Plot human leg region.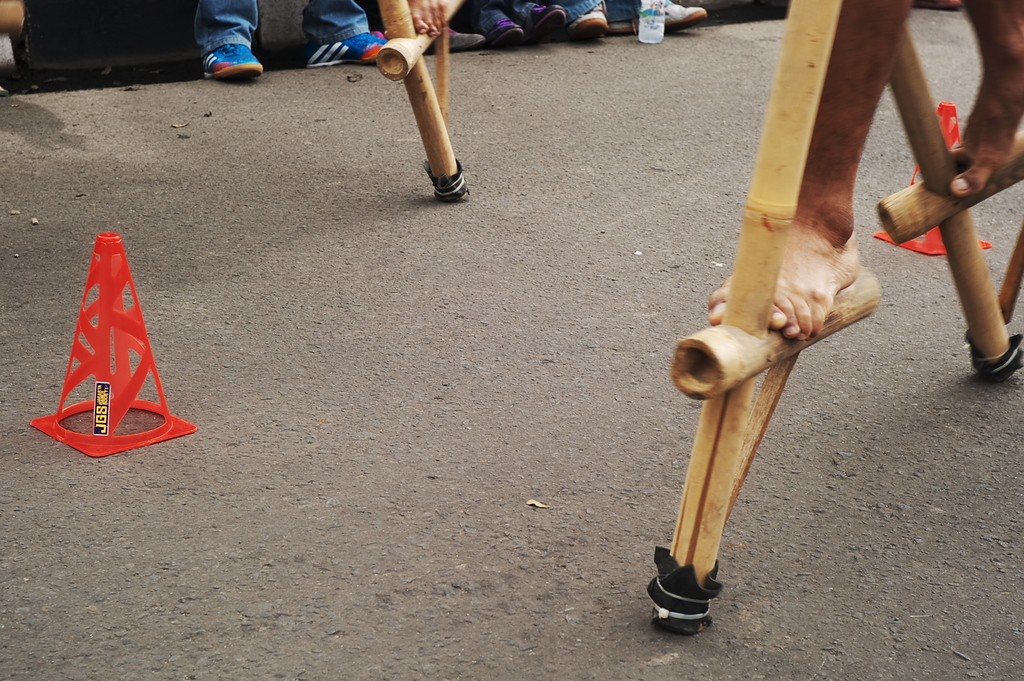
Plotted at (x1=199, y1=0, x2=266, y2=72).
